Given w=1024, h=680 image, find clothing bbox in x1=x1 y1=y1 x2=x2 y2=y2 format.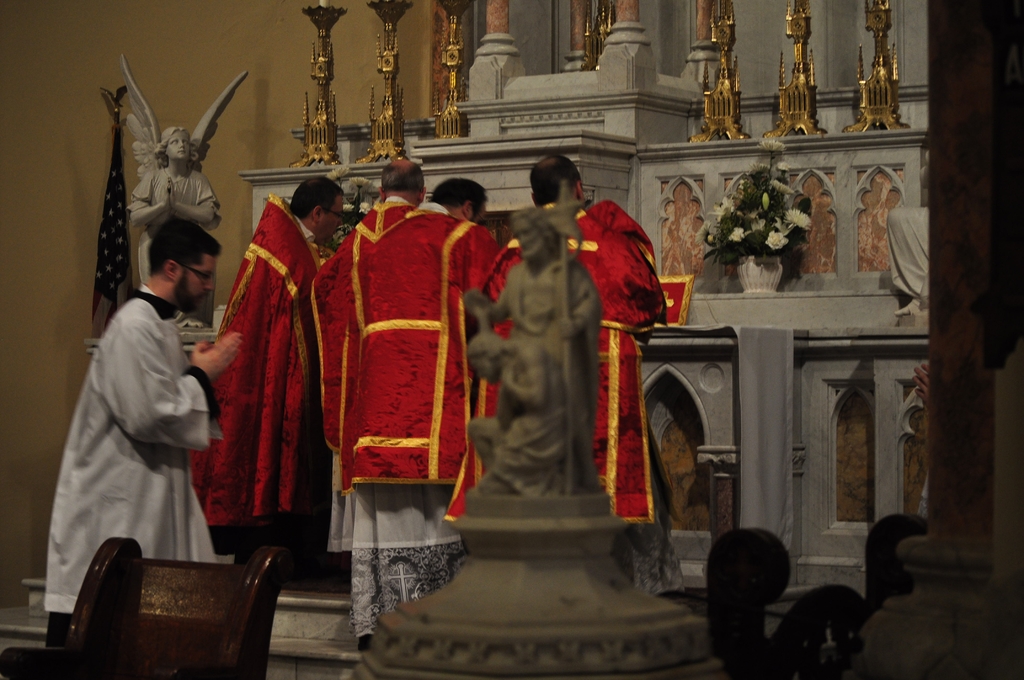
x1=43 y1=239 x2=232 y2=626.
